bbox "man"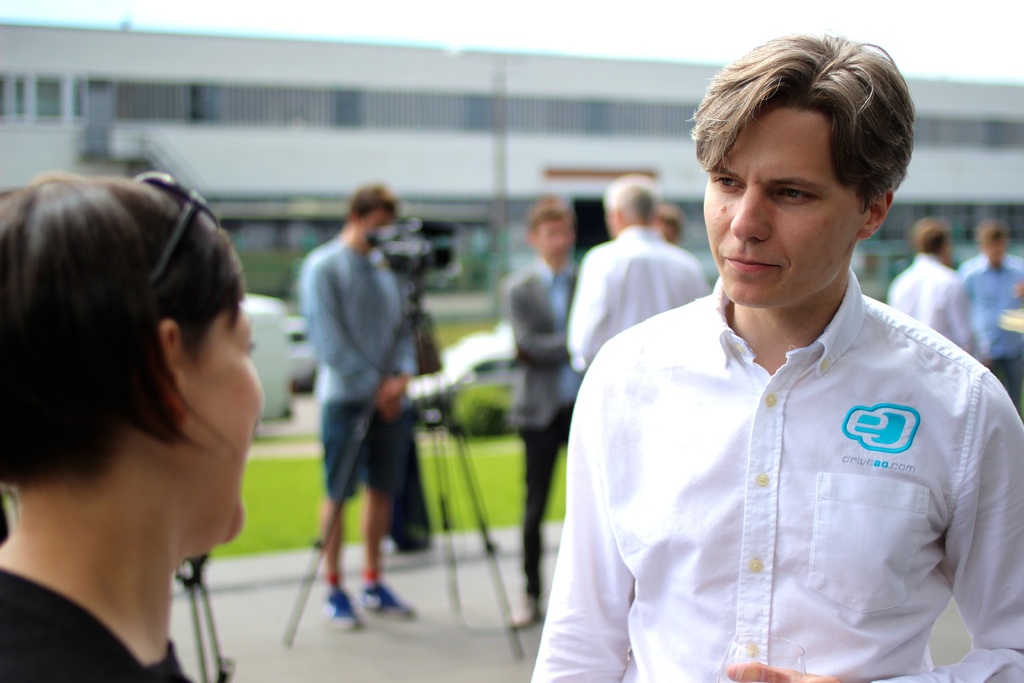
[x1=286, y1=179, x2=420, y2=646]
